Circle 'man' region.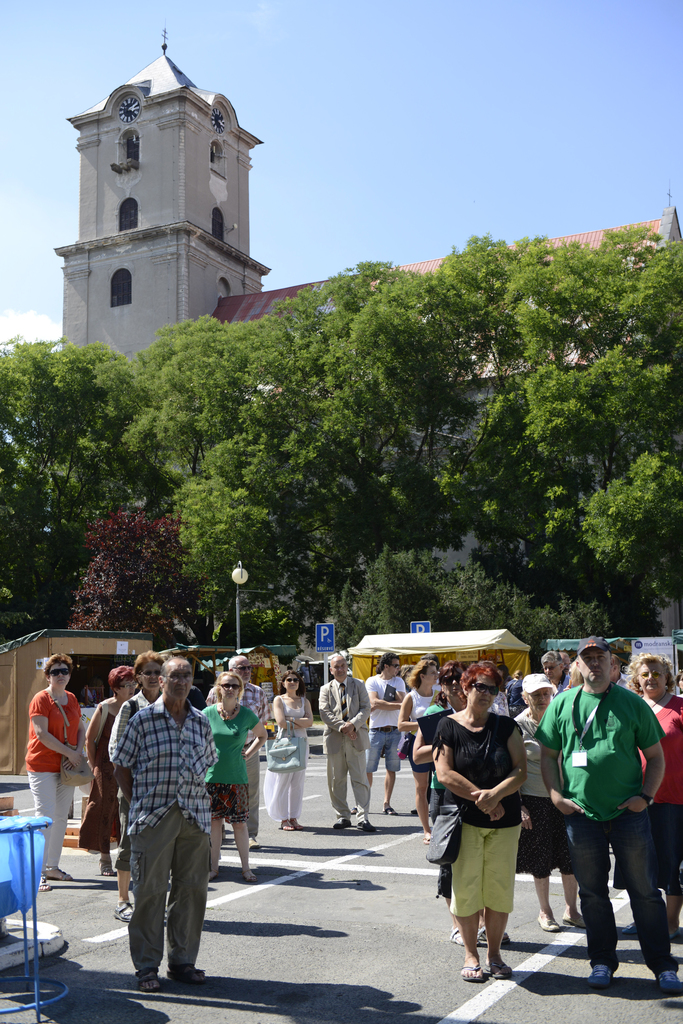
Region: 312/647/382/837.
